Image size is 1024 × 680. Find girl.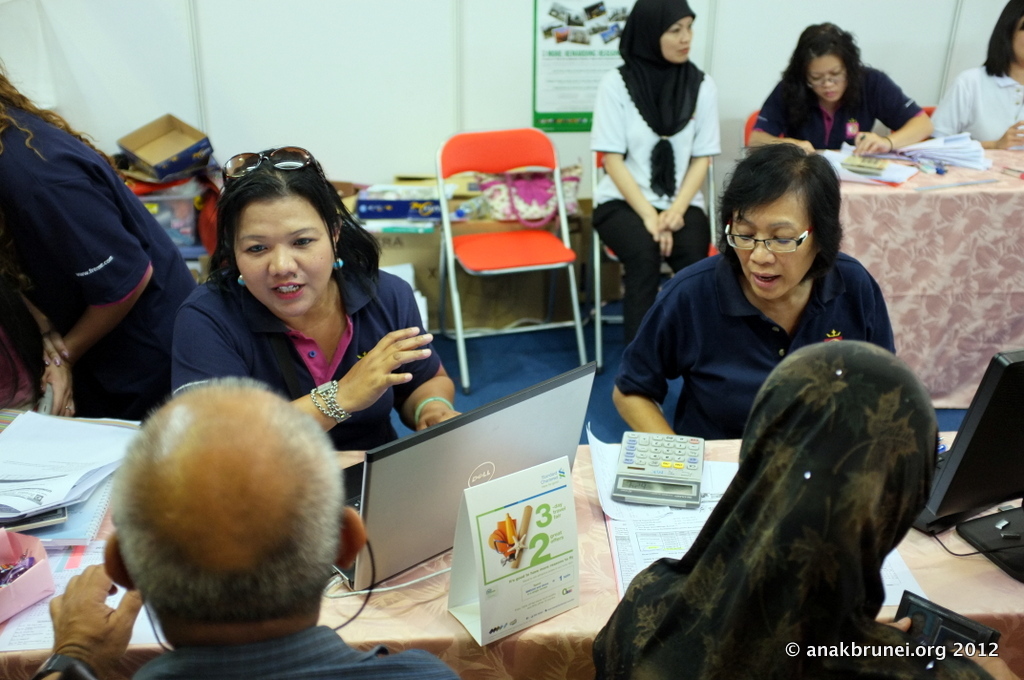
bbox=(586, 337, 1023, 679).
